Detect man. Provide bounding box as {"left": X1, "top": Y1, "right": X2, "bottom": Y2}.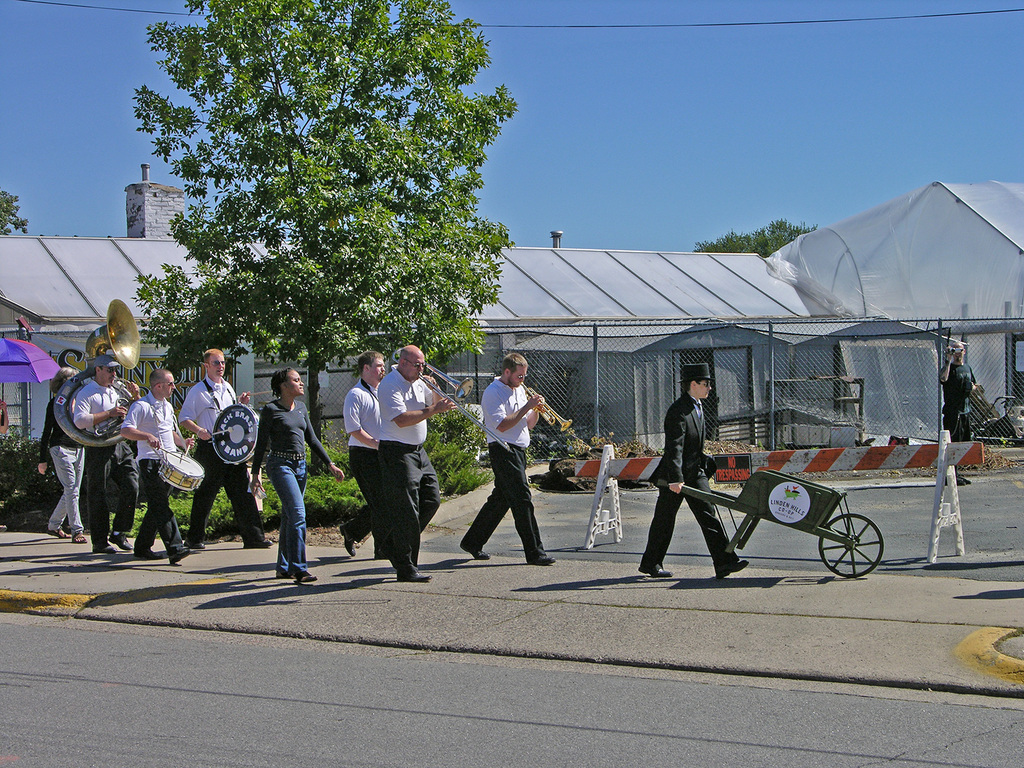
{"left": 376, "top": 342, "right": 441, "bottom": 587}.
